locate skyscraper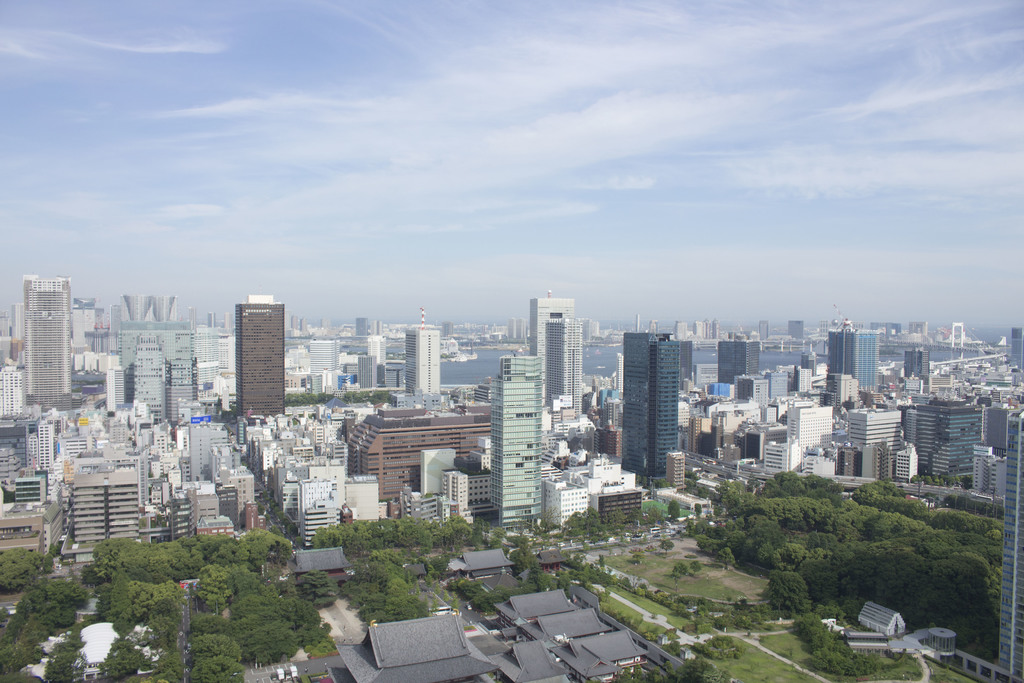
left=407, top=315, right=445, bottom=405
